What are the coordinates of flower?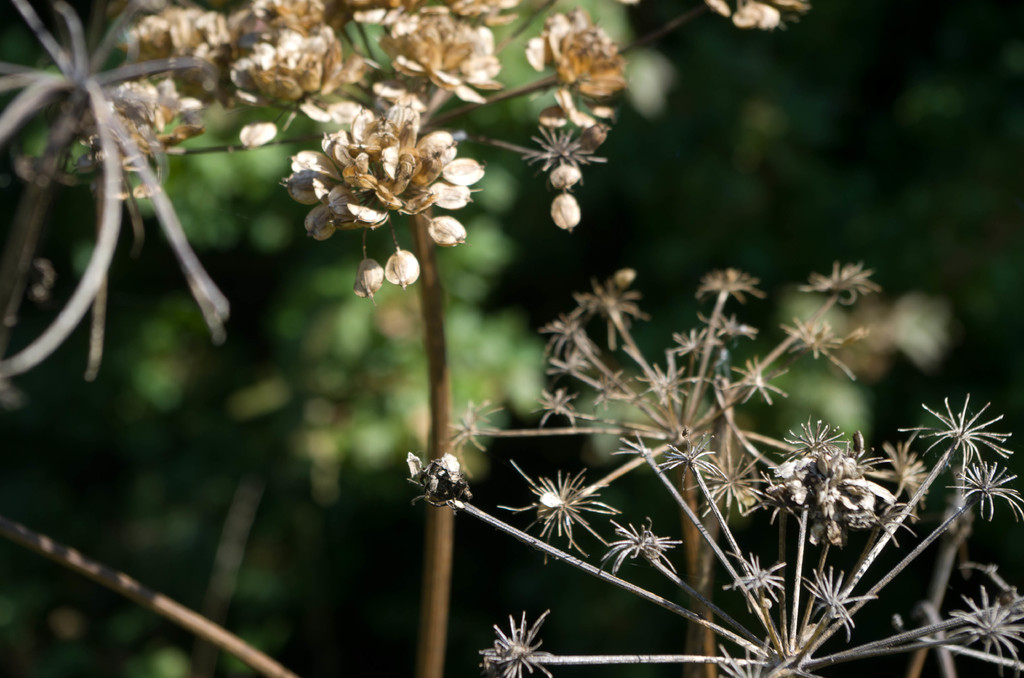
l=277, t=104, r=467, b=246.
